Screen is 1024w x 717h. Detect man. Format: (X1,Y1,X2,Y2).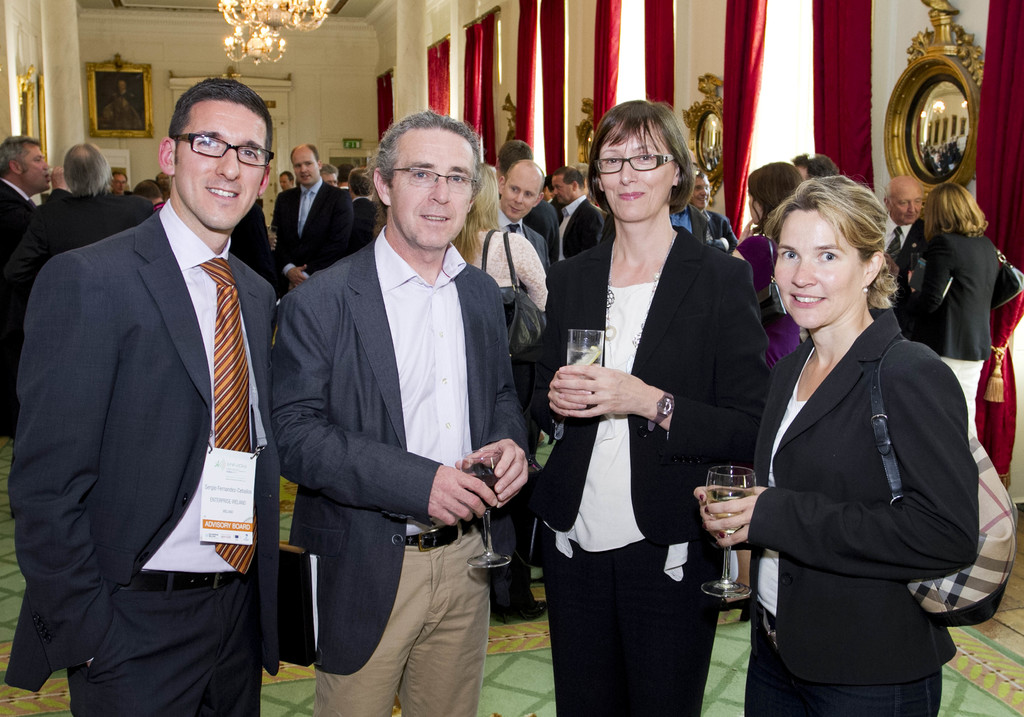
(278,170,294,192).
